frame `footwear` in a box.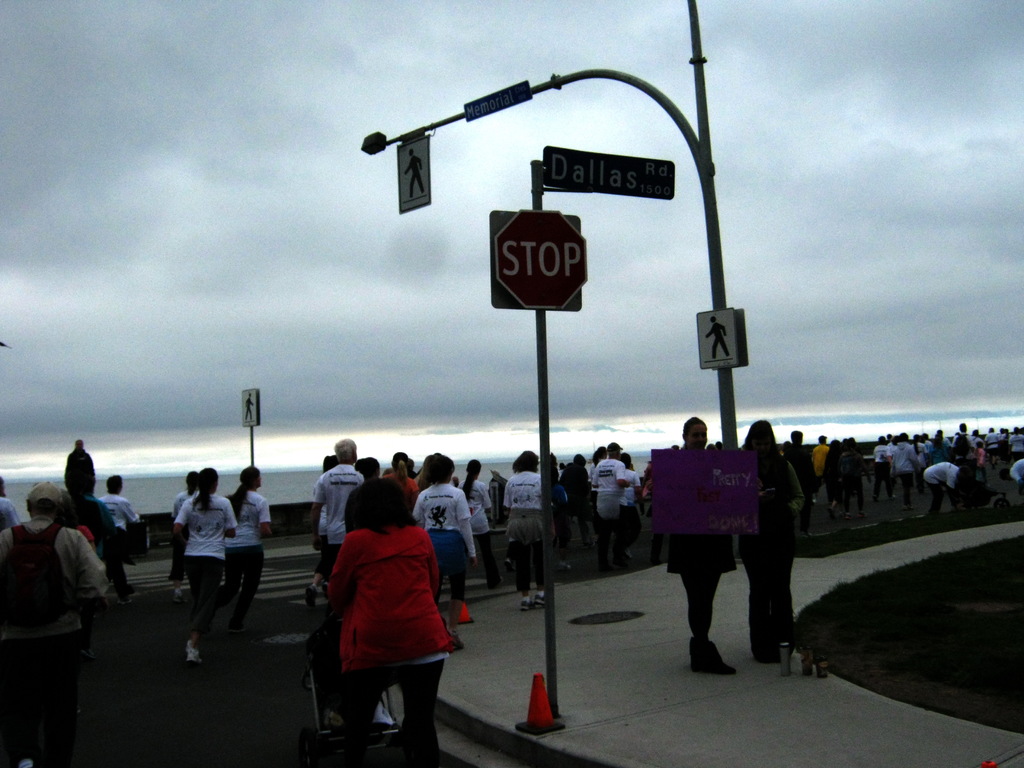
(x1=517, y1=591, x2=529, y2=610).
